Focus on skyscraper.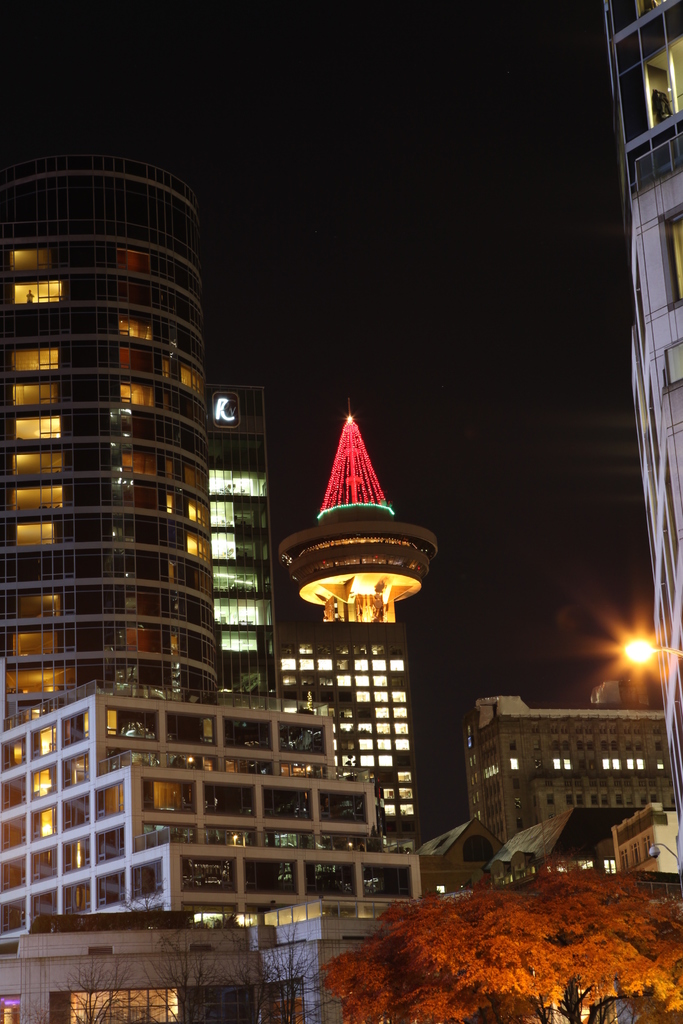
Focused at detection(22, 128, 312, 920).
